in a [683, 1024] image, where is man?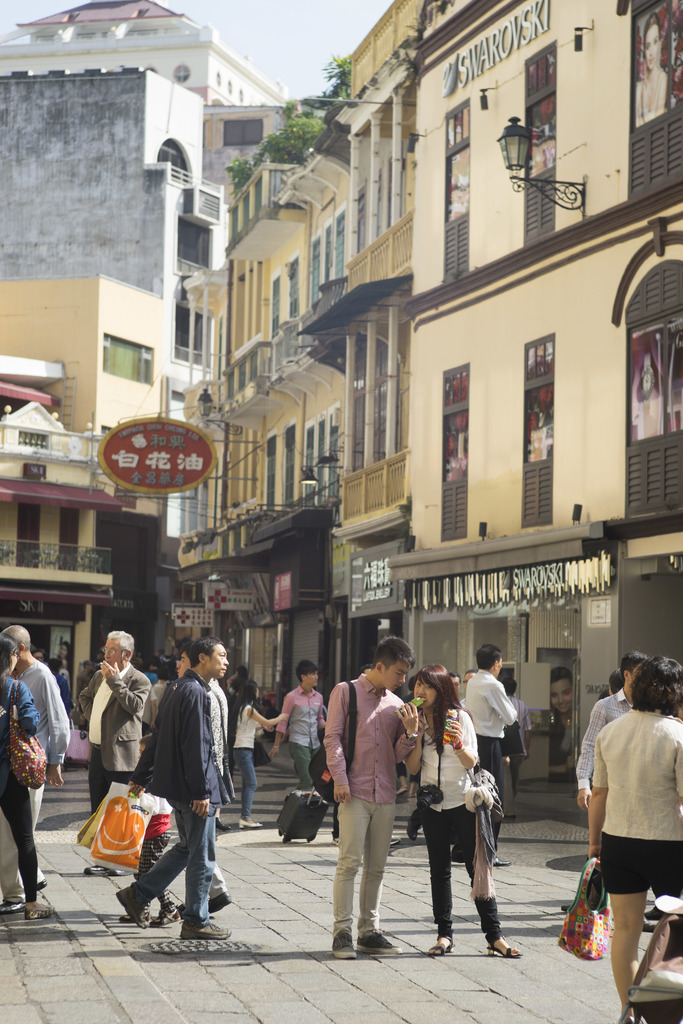
box(79, 633, 158, 868).
